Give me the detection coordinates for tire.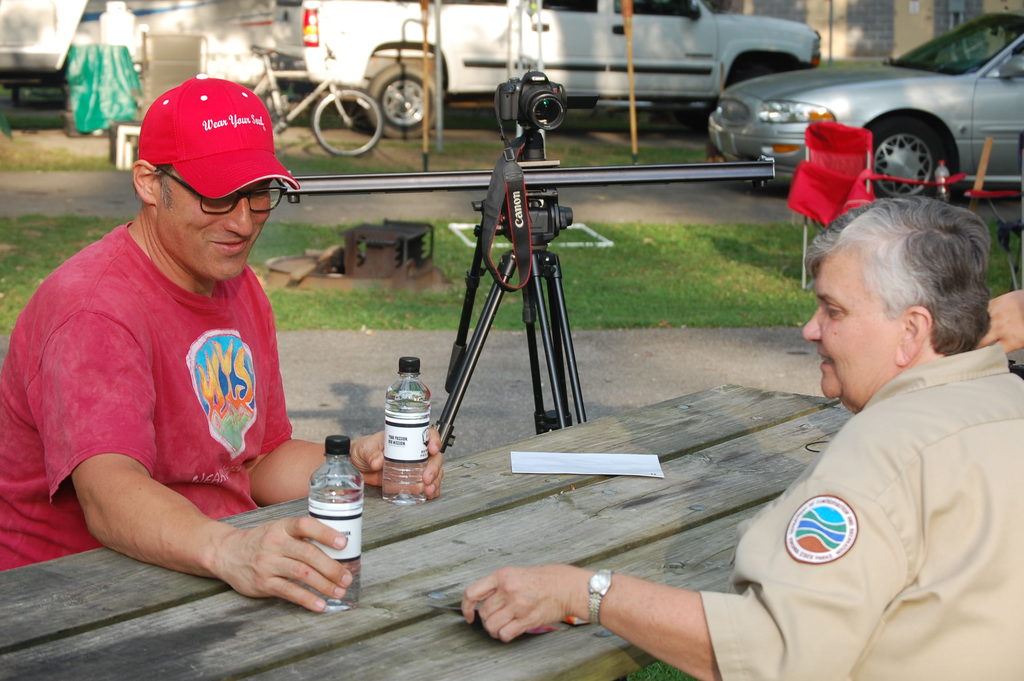
[317,83,385,155].
